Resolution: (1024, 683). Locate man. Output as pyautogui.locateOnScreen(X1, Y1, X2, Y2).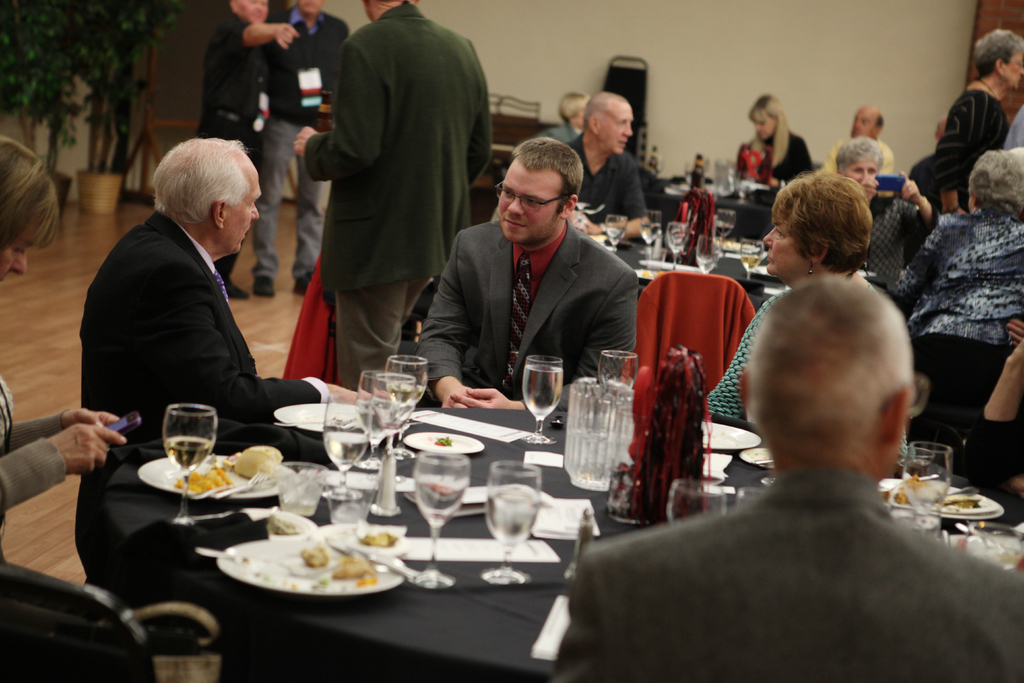
pyautogui.locateOnScreen(273, 0, 346, 295).
